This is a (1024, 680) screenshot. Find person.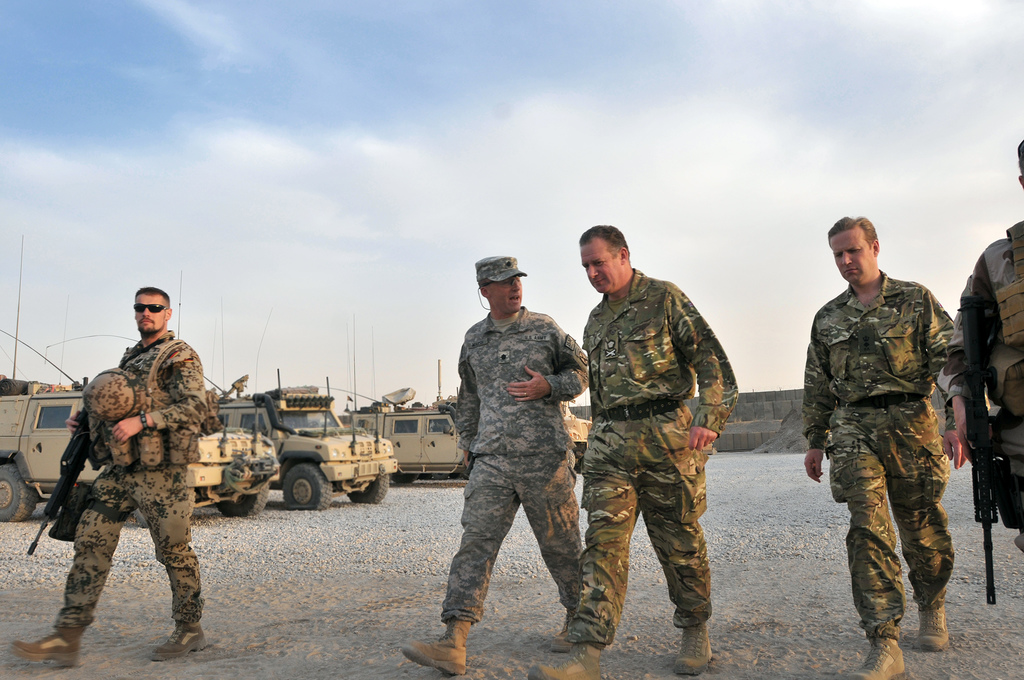
Bounding box: detection(401, 252, 591, 679).
